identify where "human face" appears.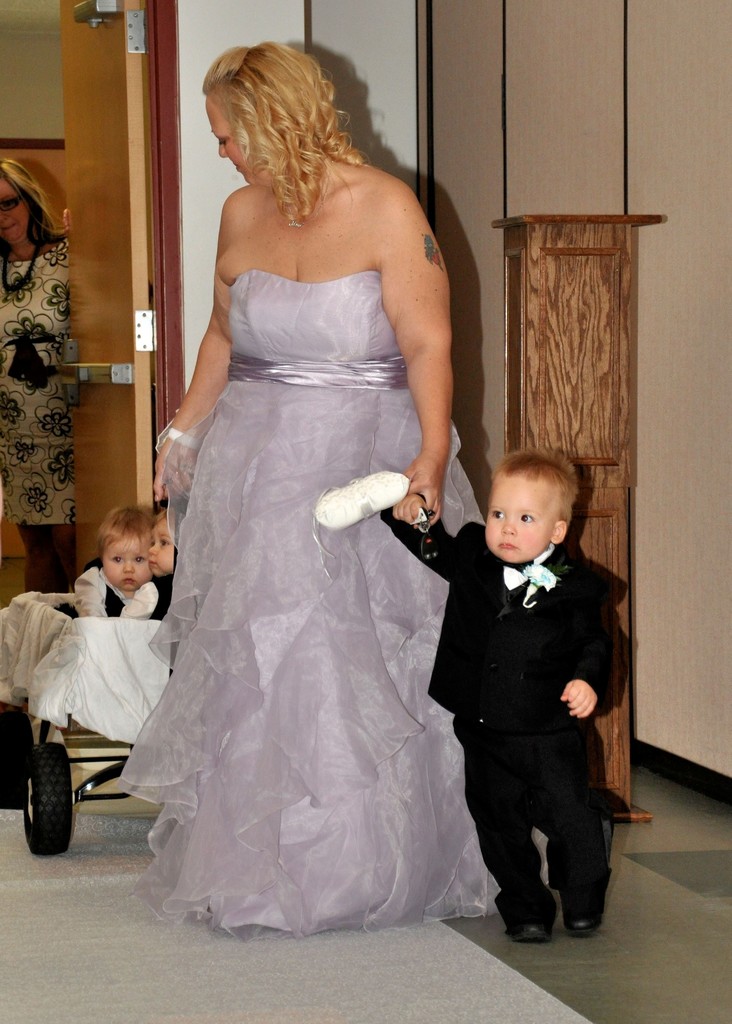
Appears at (145, 515, 180, 580).
